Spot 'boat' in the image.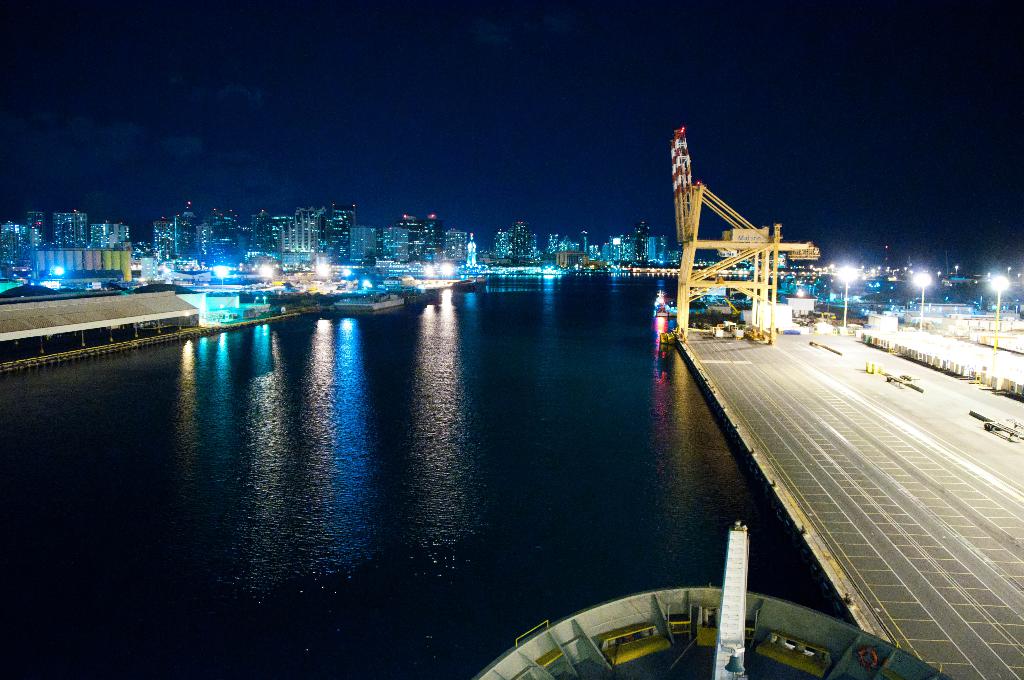
'boat' found at [x1=332, y1=289, x2=403, y2=315].
